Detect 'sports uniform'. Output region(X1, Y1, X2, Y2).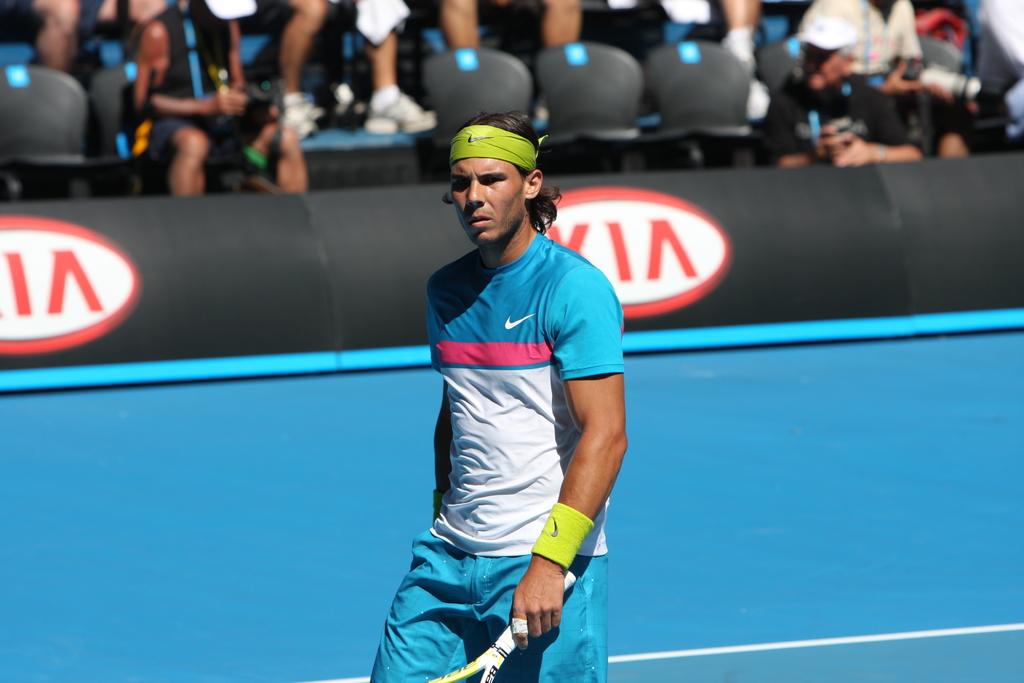
region(124, 16, 276, 180).
